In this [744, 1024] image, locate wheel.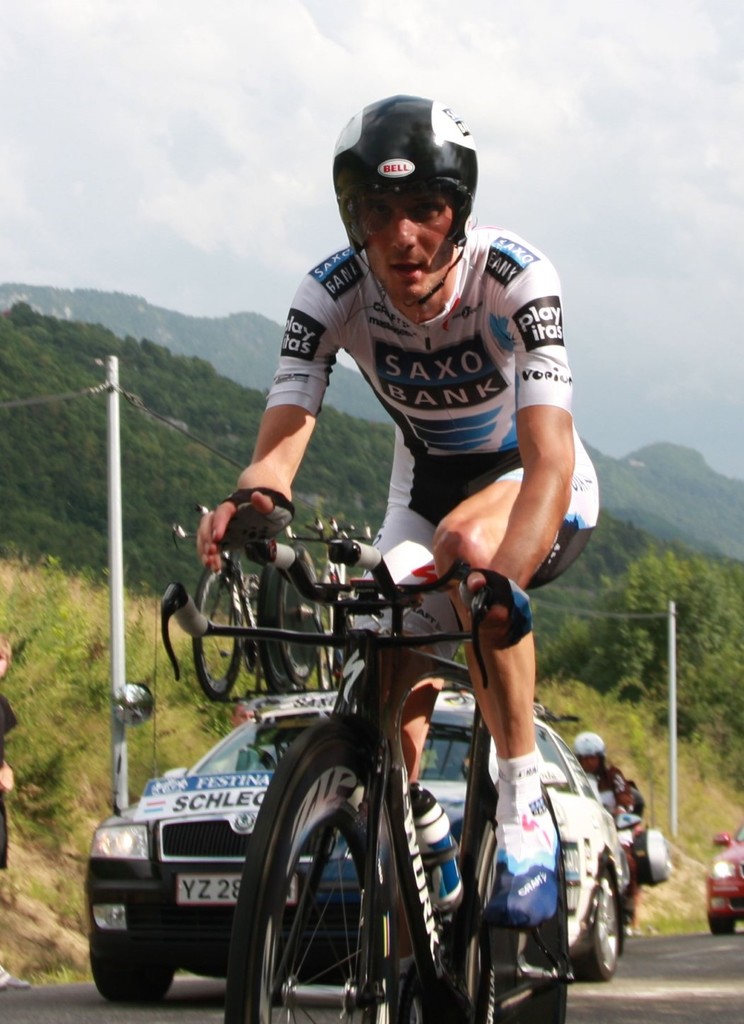
Bounding box: box=[261, 760, 405, 1008].
